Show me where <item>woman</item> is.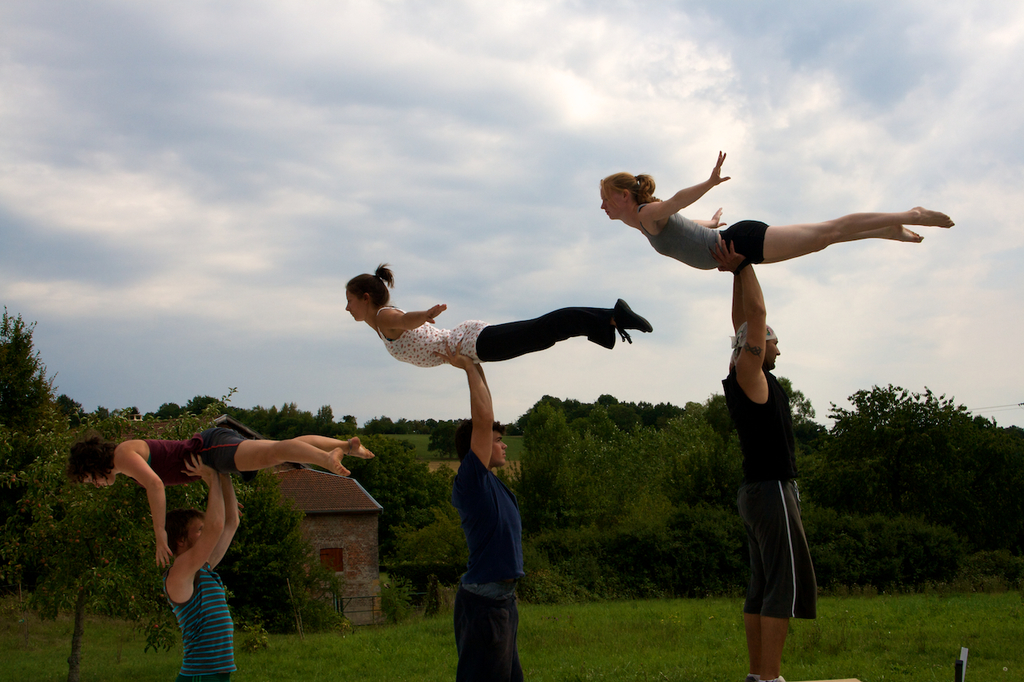
<item>woman</item> is at [594, 145, 955, 274].
